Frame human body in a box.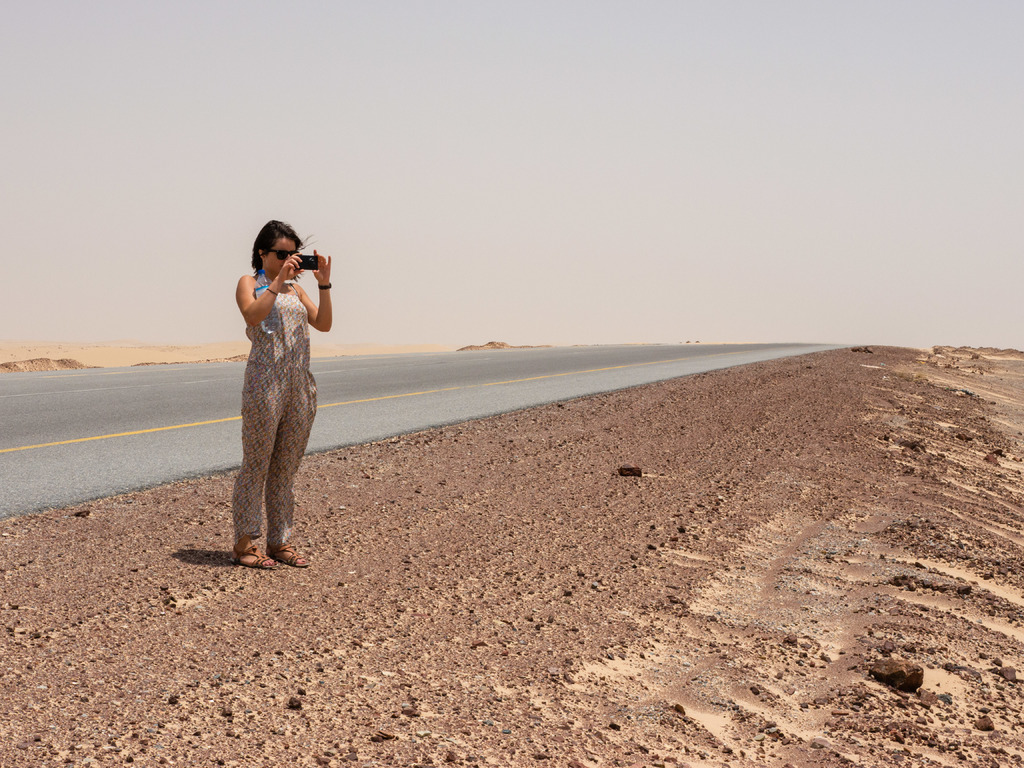
[213, 235, 320, 561].
